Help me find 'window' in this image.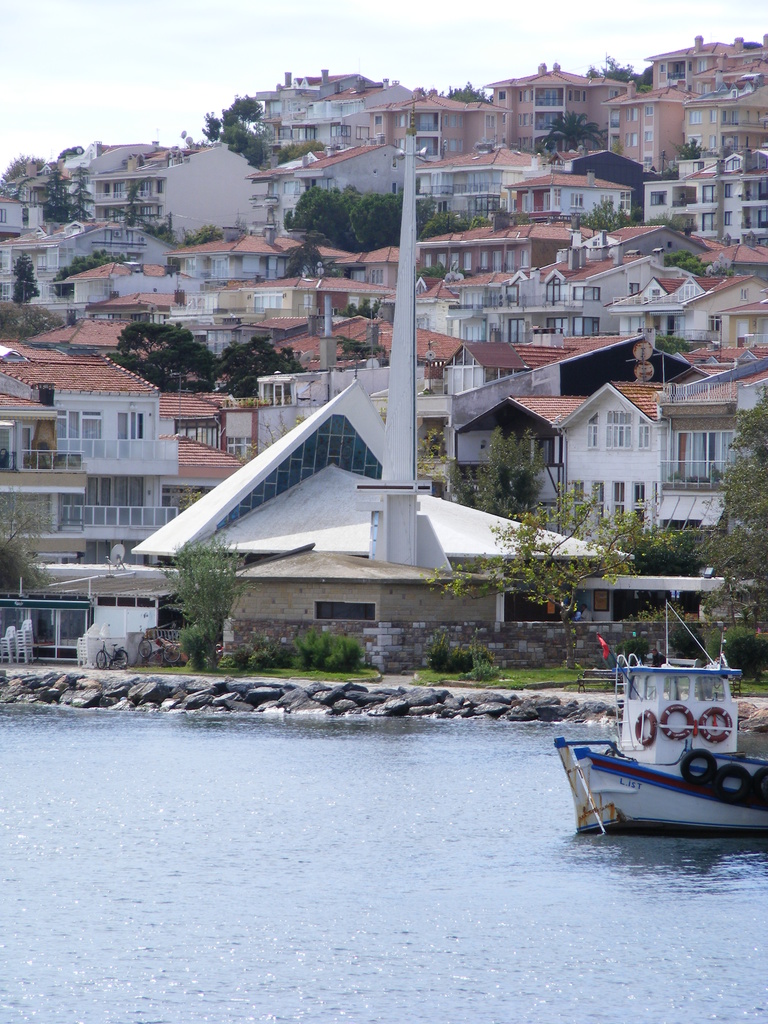
Found it: (left=708, top=315, right=724, bottom=341).
